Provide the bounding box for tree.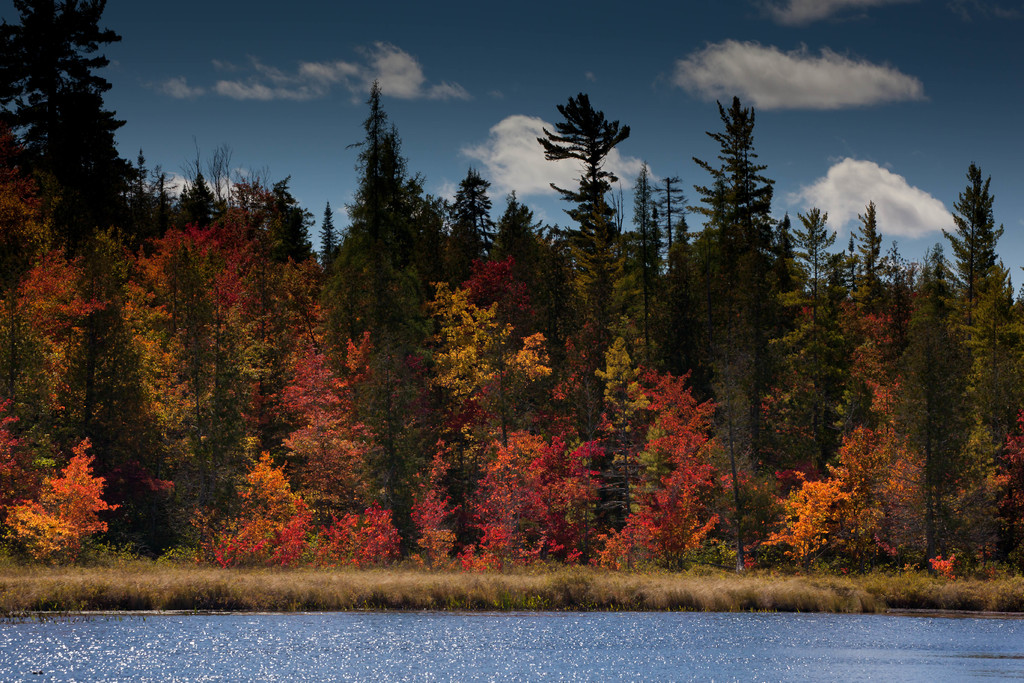
{"left": 837, "top": 199, "right": 920, "bottom": 567}.
